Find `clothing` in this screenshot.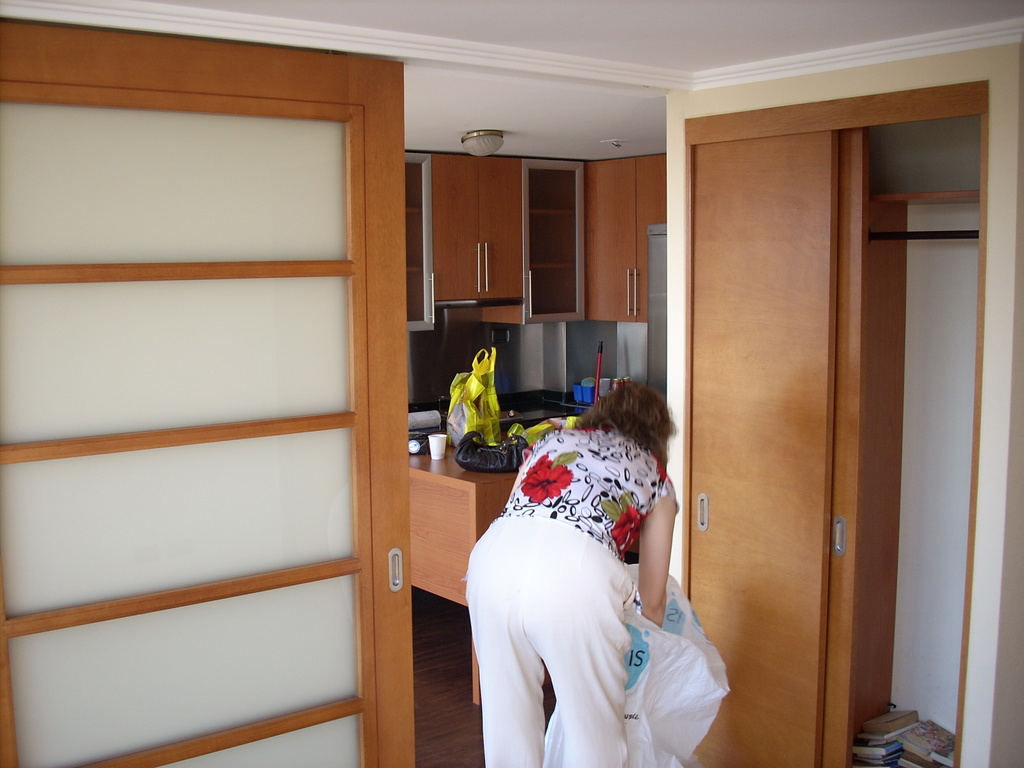
The bounding box for `clothing` is Rect(467, 401, 697, 745).
